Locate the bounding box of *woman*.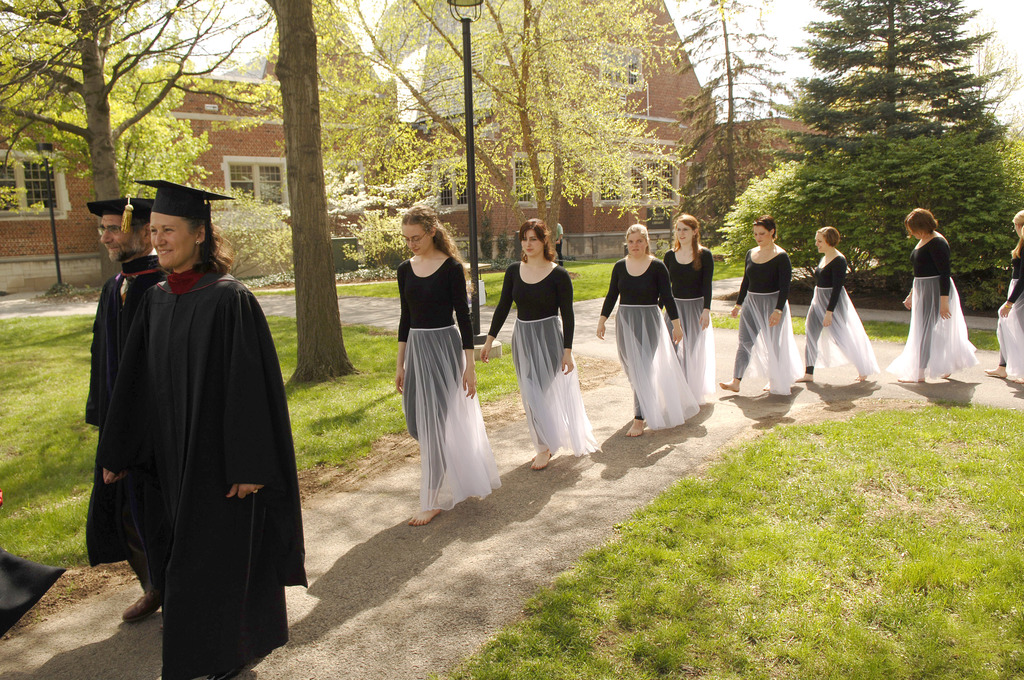
Bounding box: 993, 209, 1023, 390.
